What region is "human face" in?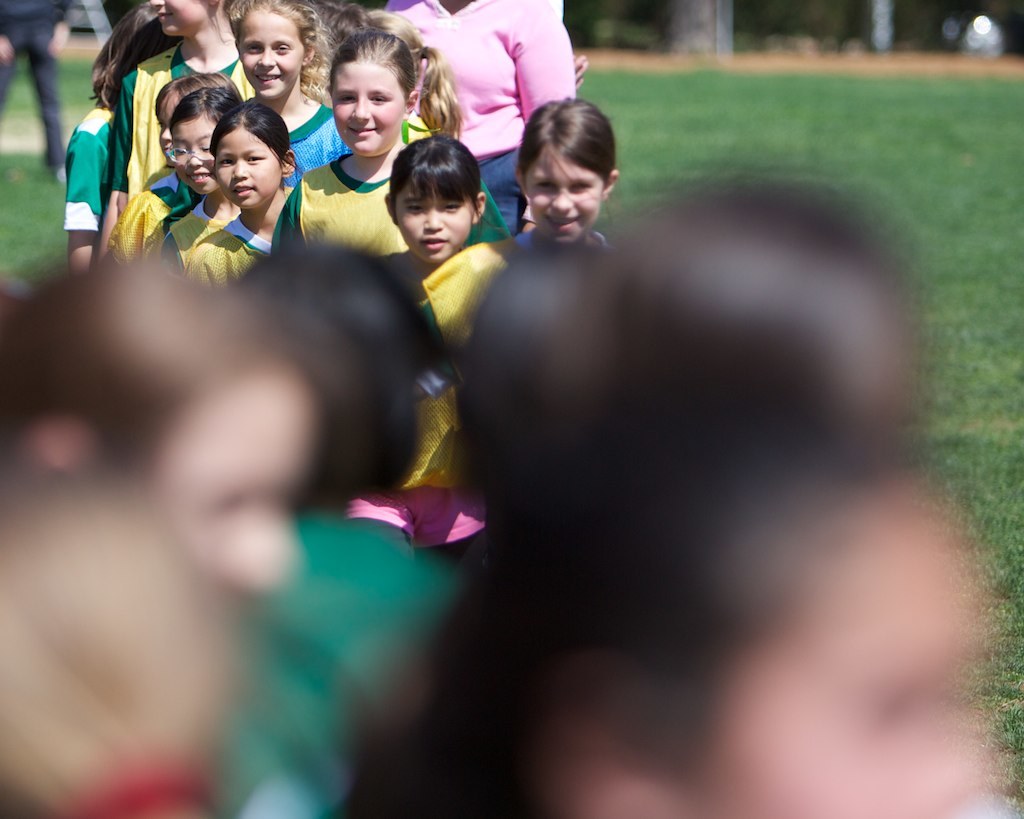
[154,359,308,596].
